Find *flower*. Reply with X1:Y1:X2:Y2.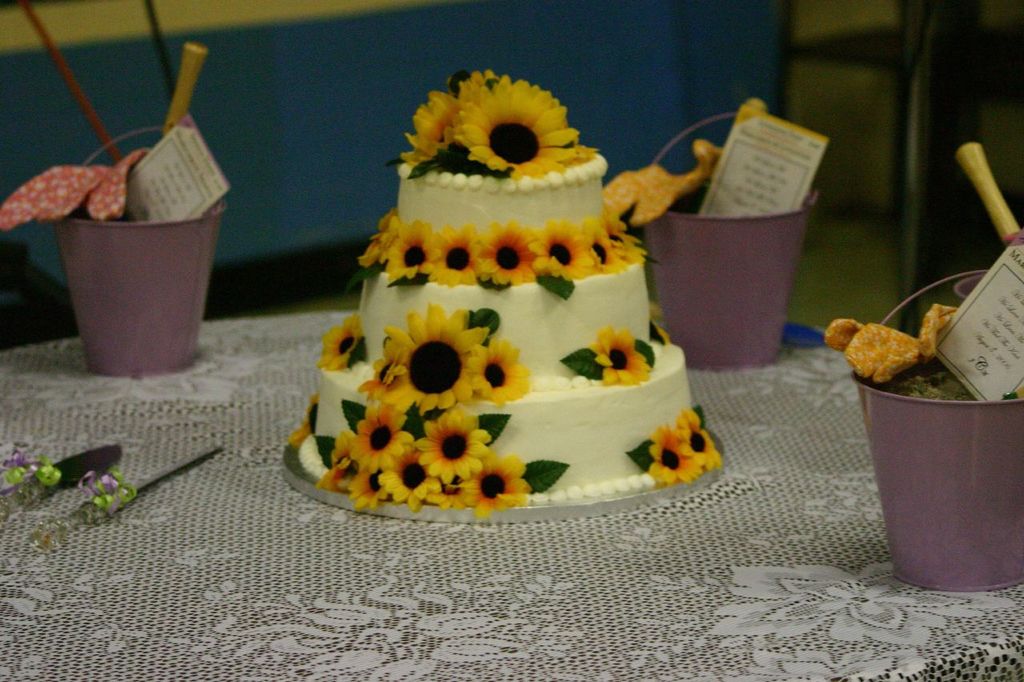
590:326:646:396.
